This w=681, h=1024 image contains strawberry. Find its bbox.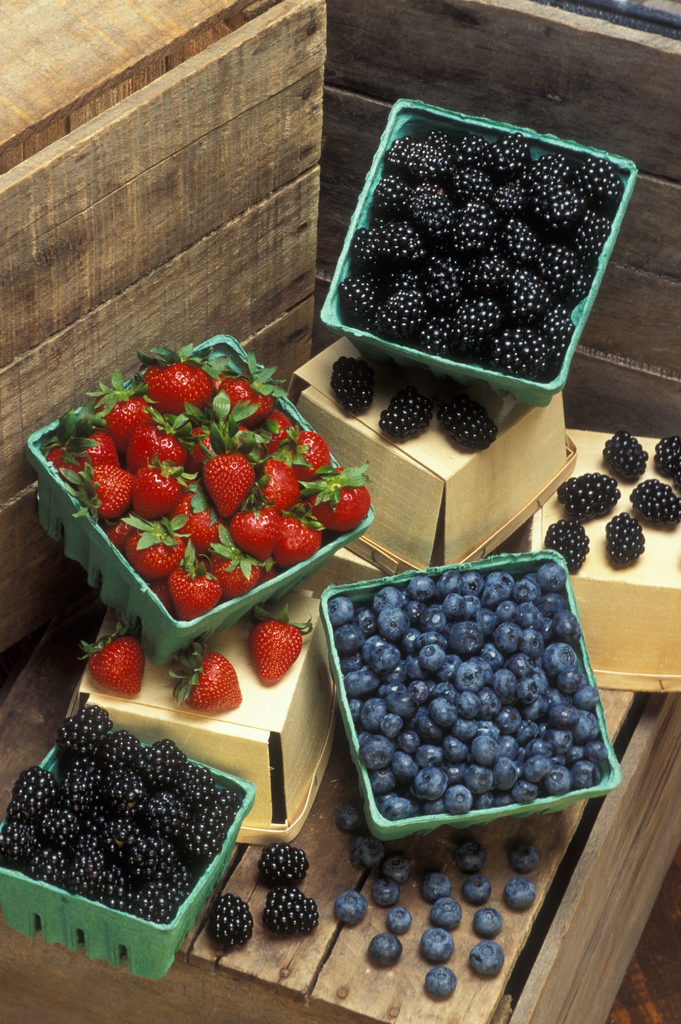
(left=84, top=640, right=145, bottom=696).
